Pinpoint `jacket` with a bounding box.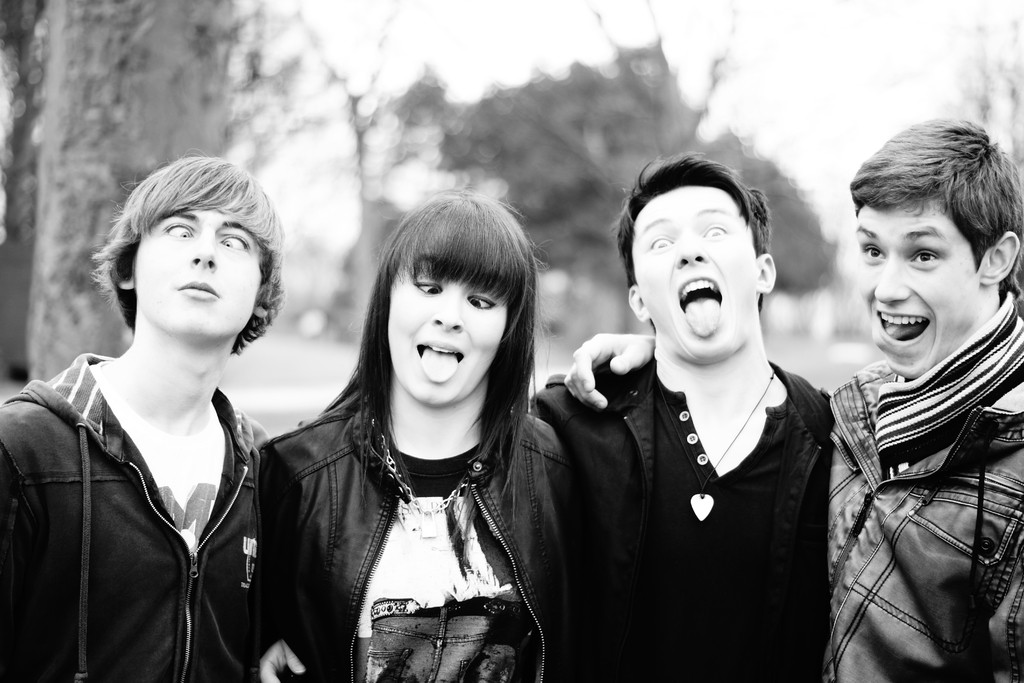
crop(803, 354, 1023, 682).
